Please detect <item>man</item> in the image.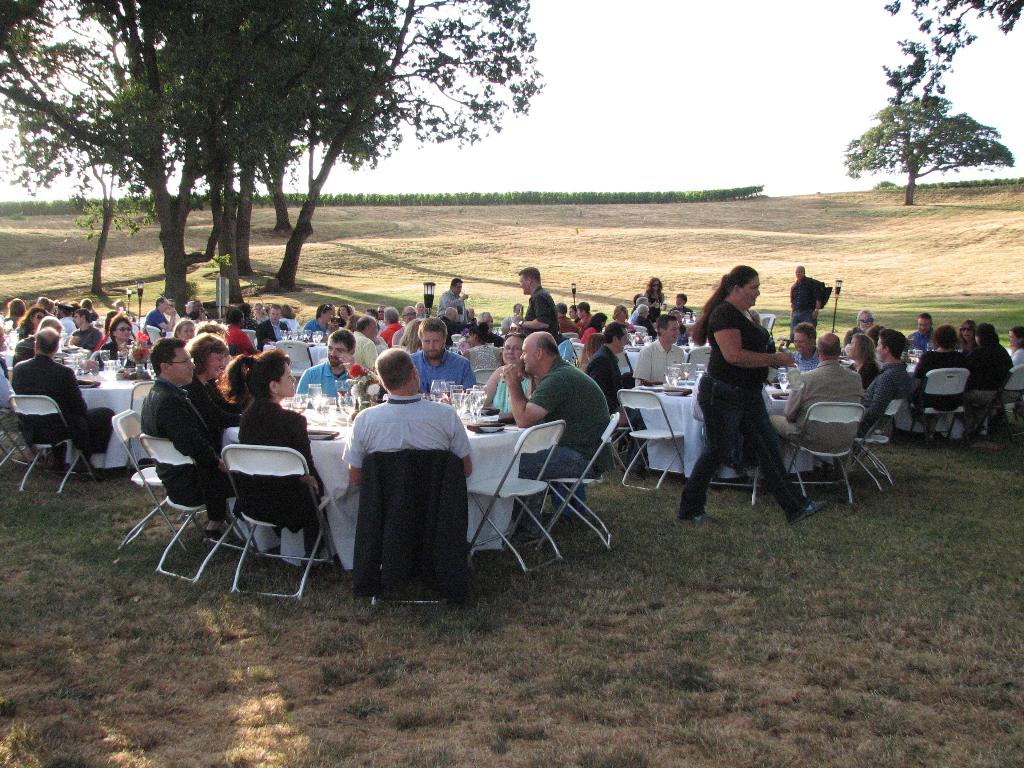
select_region(785, 319, 820, 374).
